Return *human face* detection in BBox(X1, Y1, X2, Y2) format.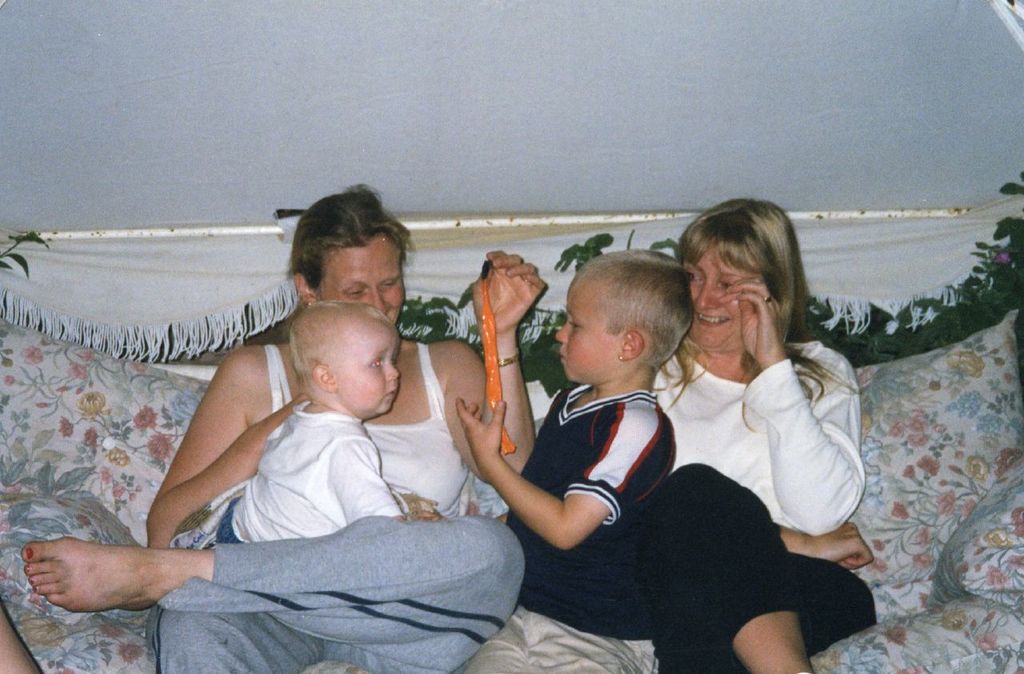
BBox(334, 326, 400, 417).
